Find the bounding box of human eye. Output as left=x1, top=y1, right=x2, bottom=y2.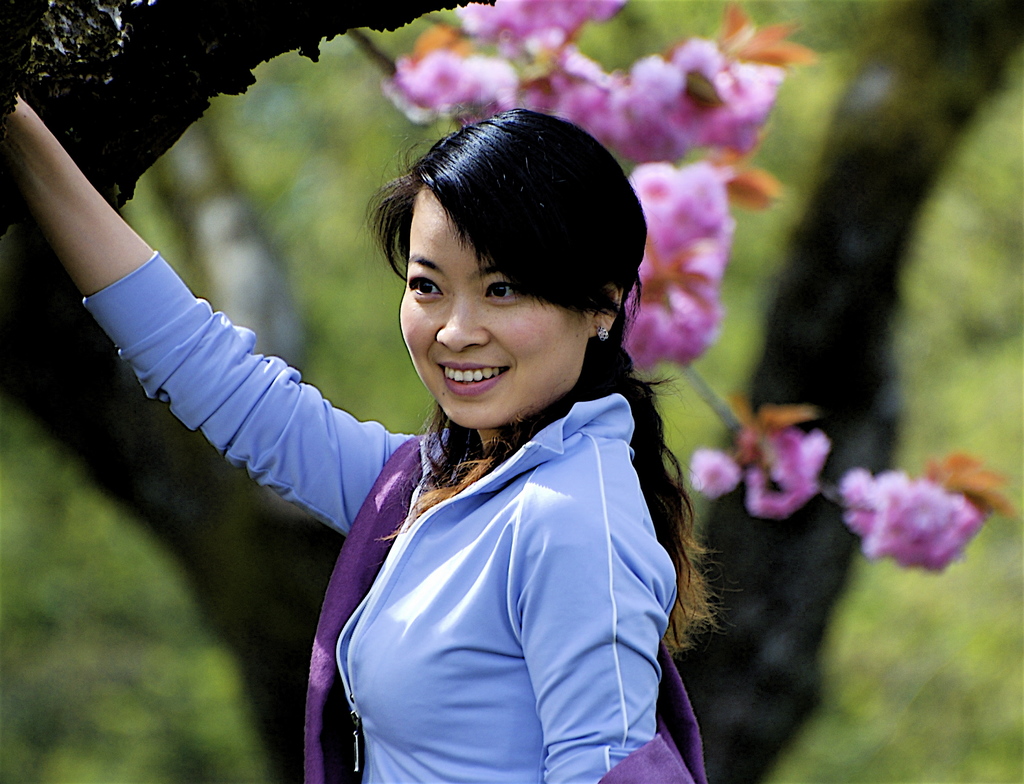
left=408, top=269, right=445, bottom=307.
